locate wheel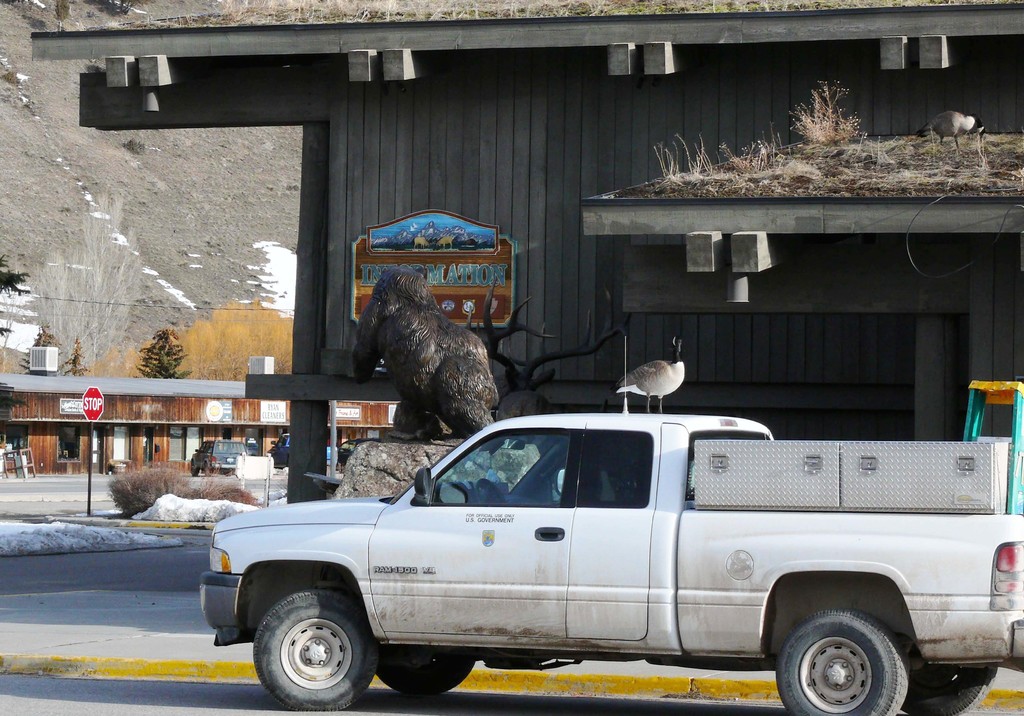
BBox(376, 656, 476, 695)
